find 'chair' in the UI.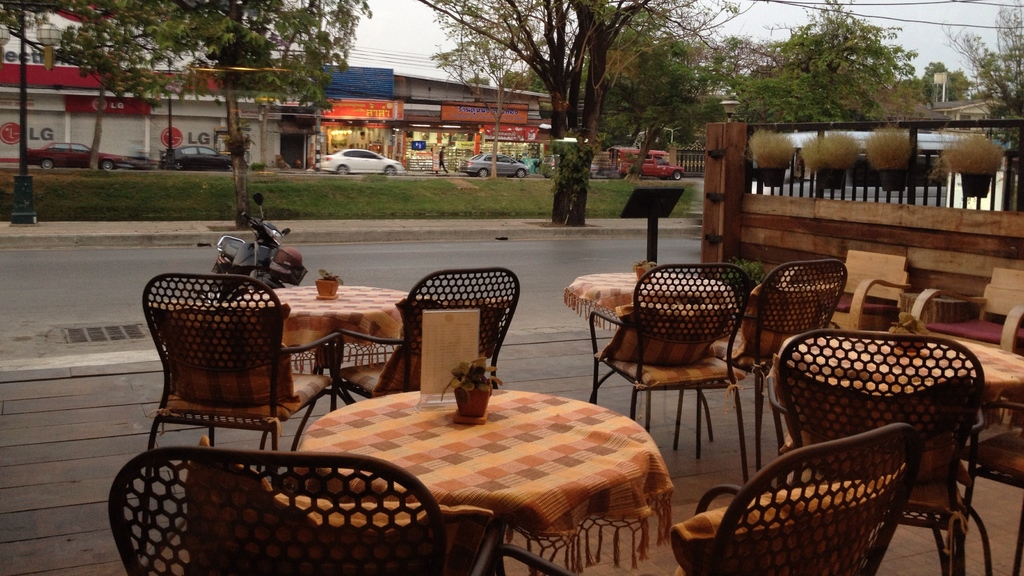
UI element at region(142, 271, 342, 469).
